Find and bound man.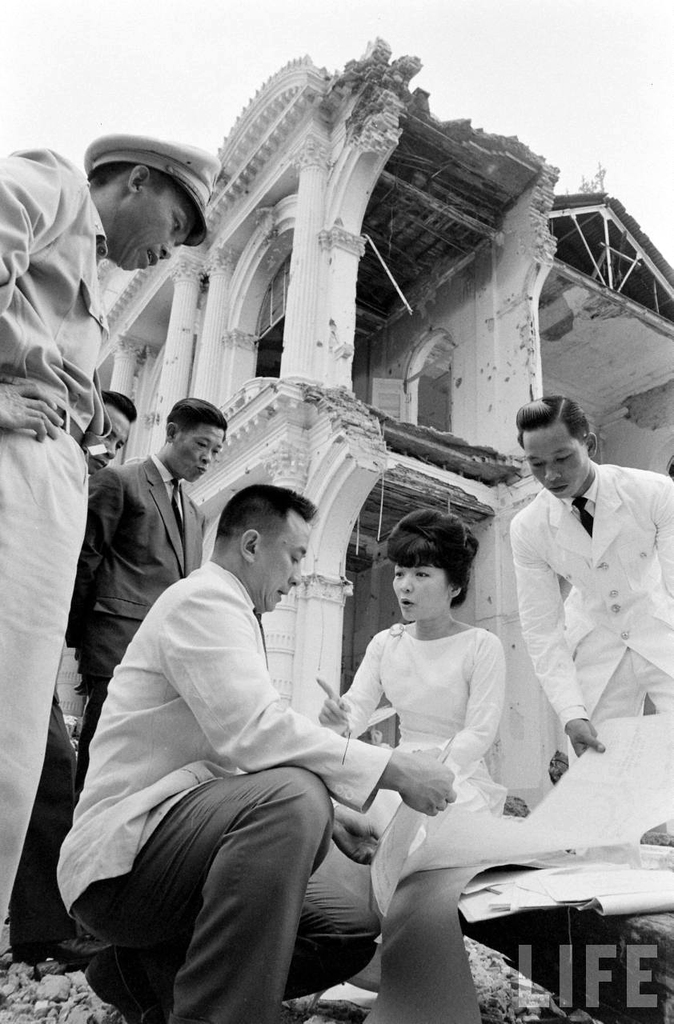
Bound: x1=509, y1=394, x2=673, y2=756.
